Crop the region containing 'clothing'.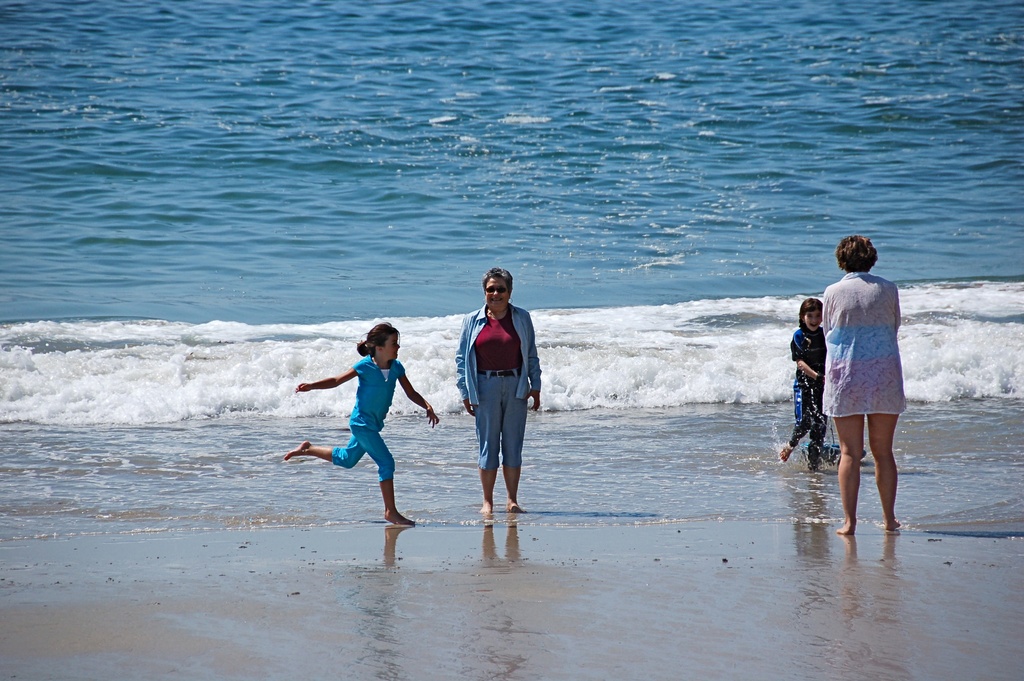
Crop region: [left=297, top=362, right=406, bottom=476].
